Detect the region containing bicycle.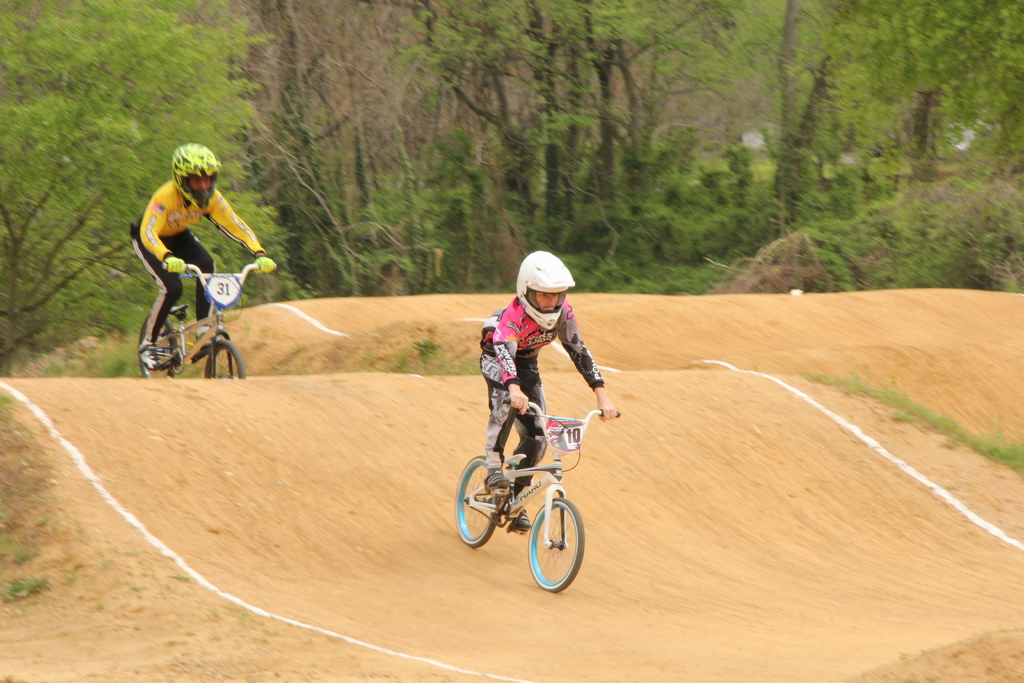
x1=138, y1=257, x2=268, y2=379.
